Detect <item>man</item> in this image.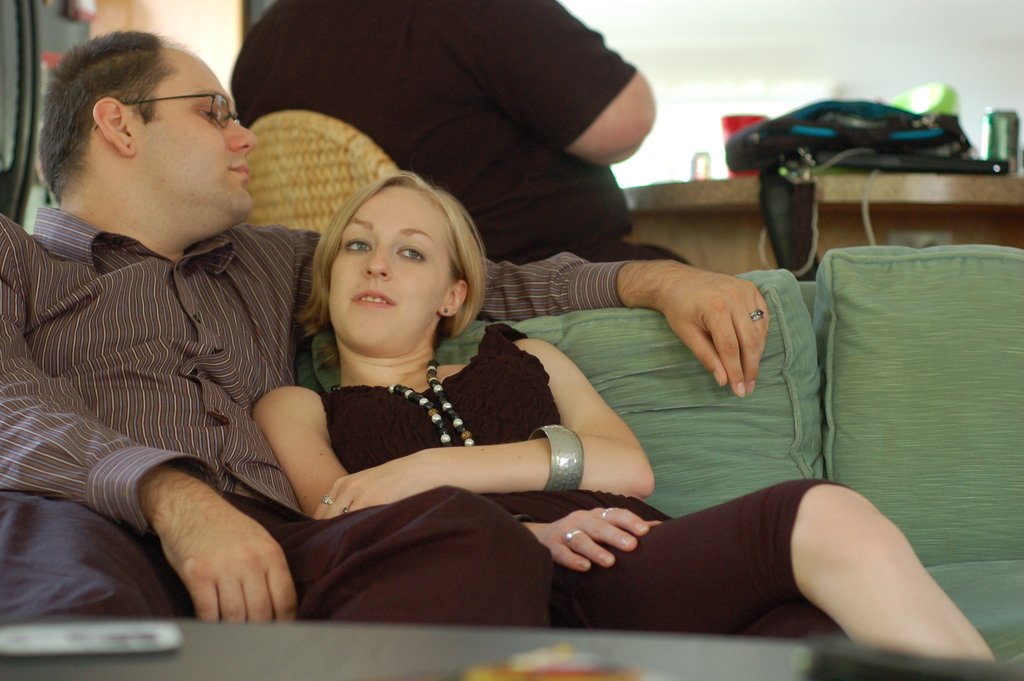
Detection: {"left": 229, "top": 0, "right": 707, "bottom": 277}.
